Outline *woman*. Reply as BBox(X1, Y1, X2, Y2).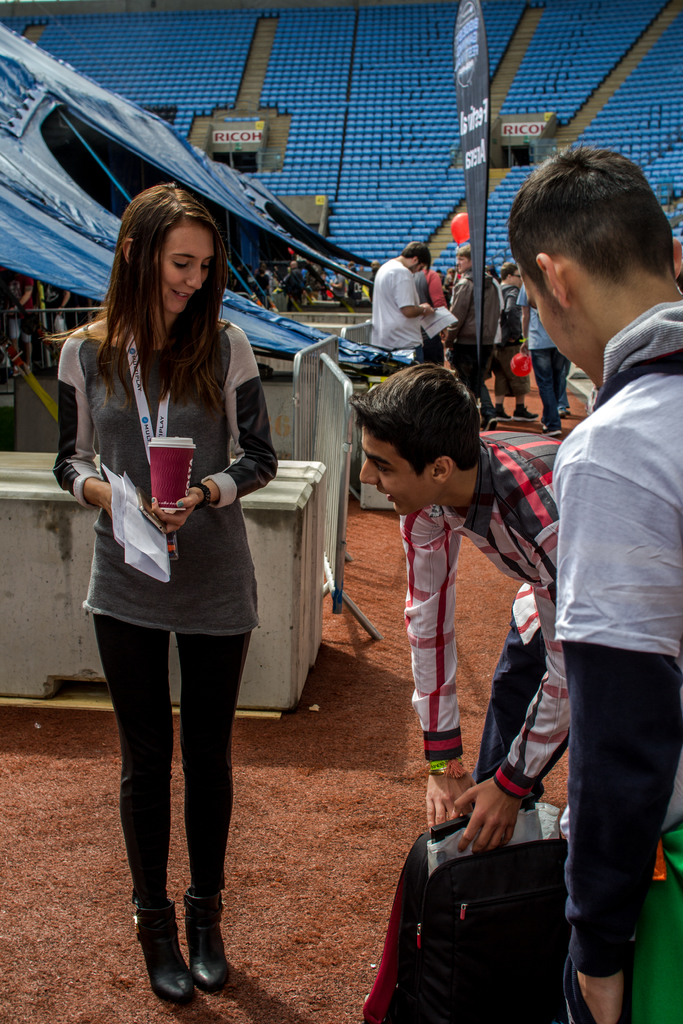
BBox(233, 266, 251, 293).
